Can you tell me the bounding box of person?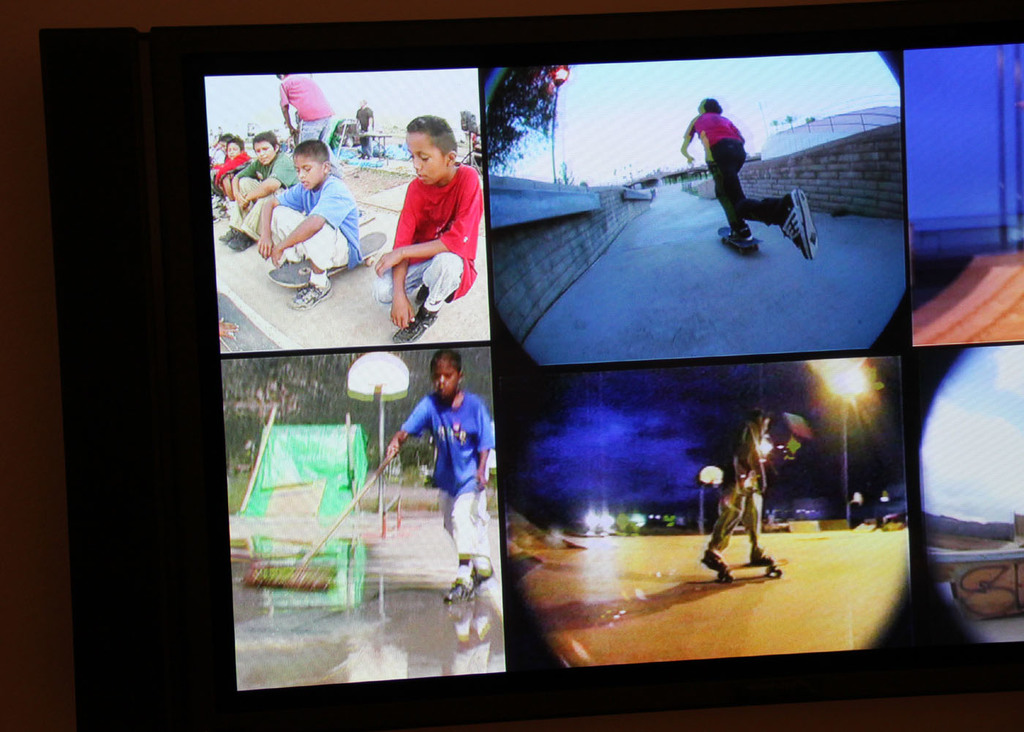
x1=216 y1=130 x2=296 y2=249.
